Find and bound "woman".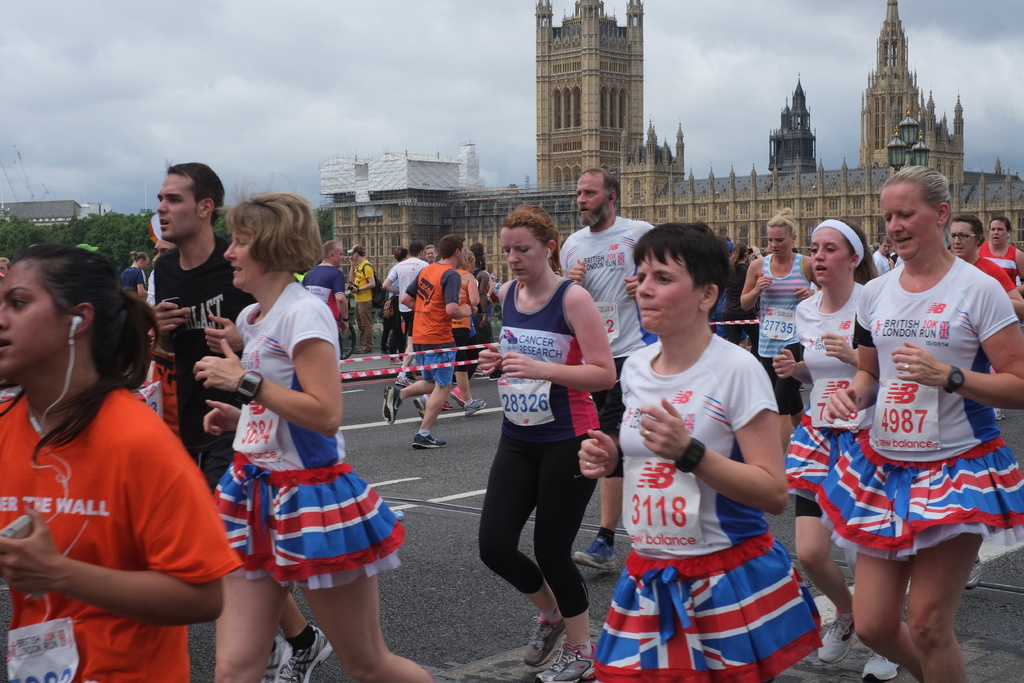
Bound: locate(120, 252, 150, 308).
